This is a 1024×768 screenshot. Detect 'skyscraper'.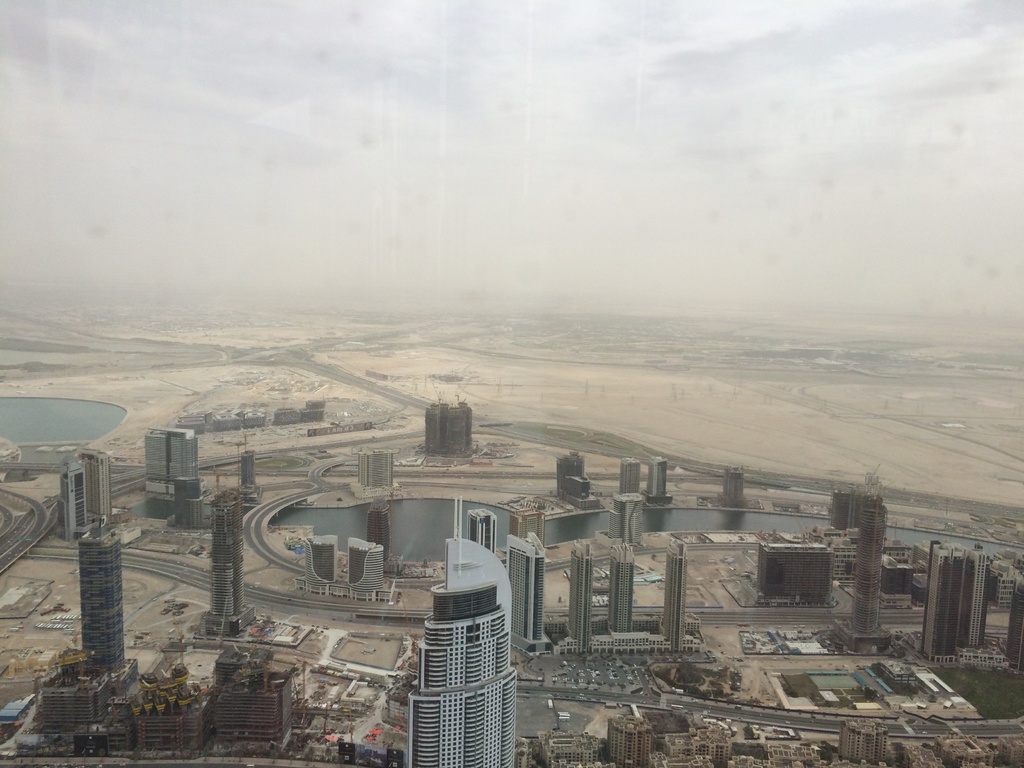
(604,541,637,634).
